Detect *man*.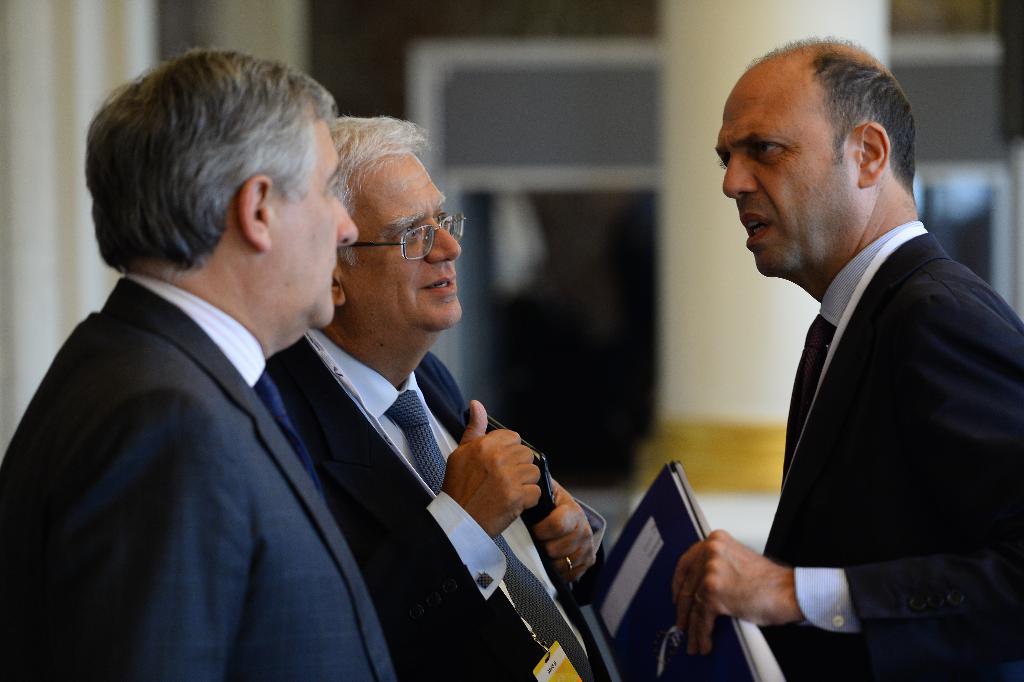
Detected at BBox(270, 107, 590, 681).
